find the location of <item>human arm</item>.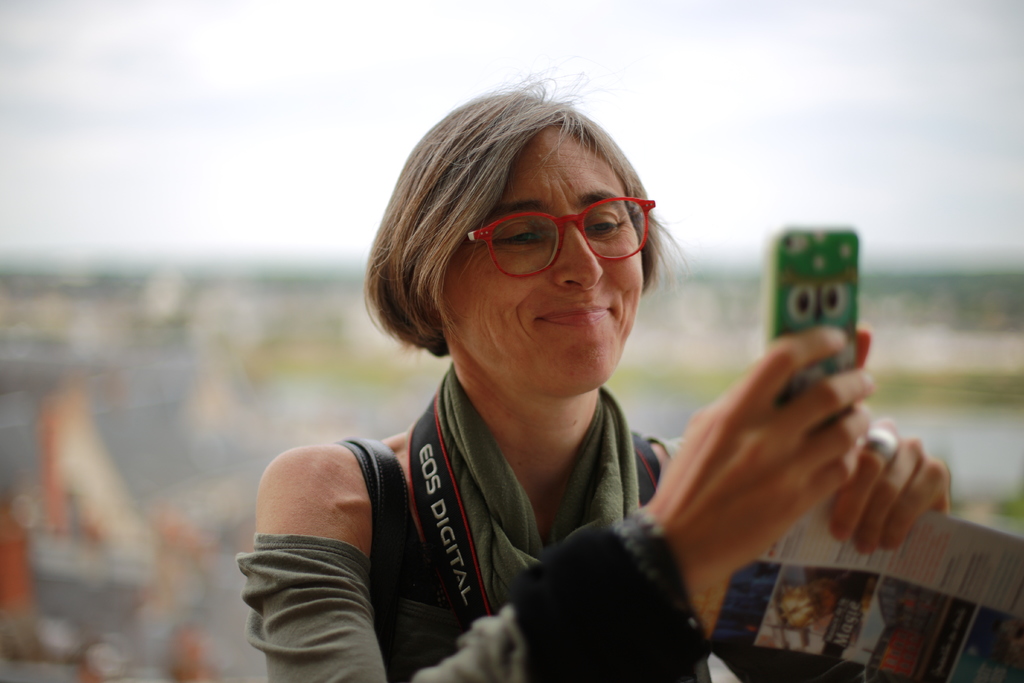
Location: <box>824,419,951,562</box>.
